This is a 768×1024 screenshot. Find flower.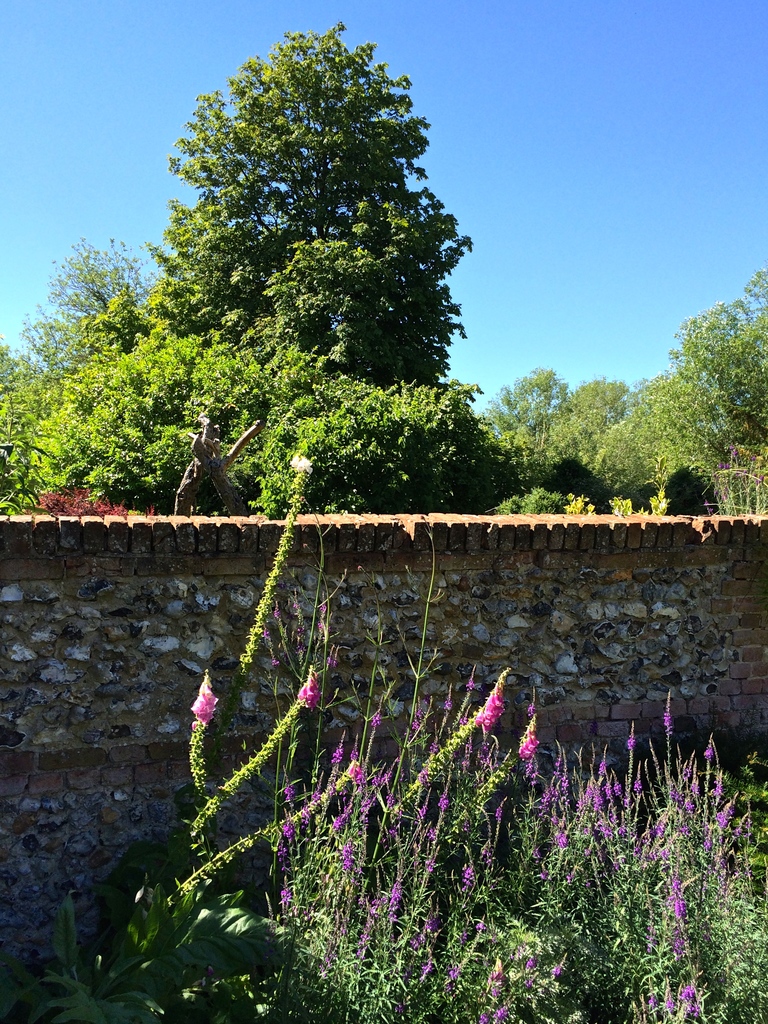
Bounding box: 191:697:213:723.
